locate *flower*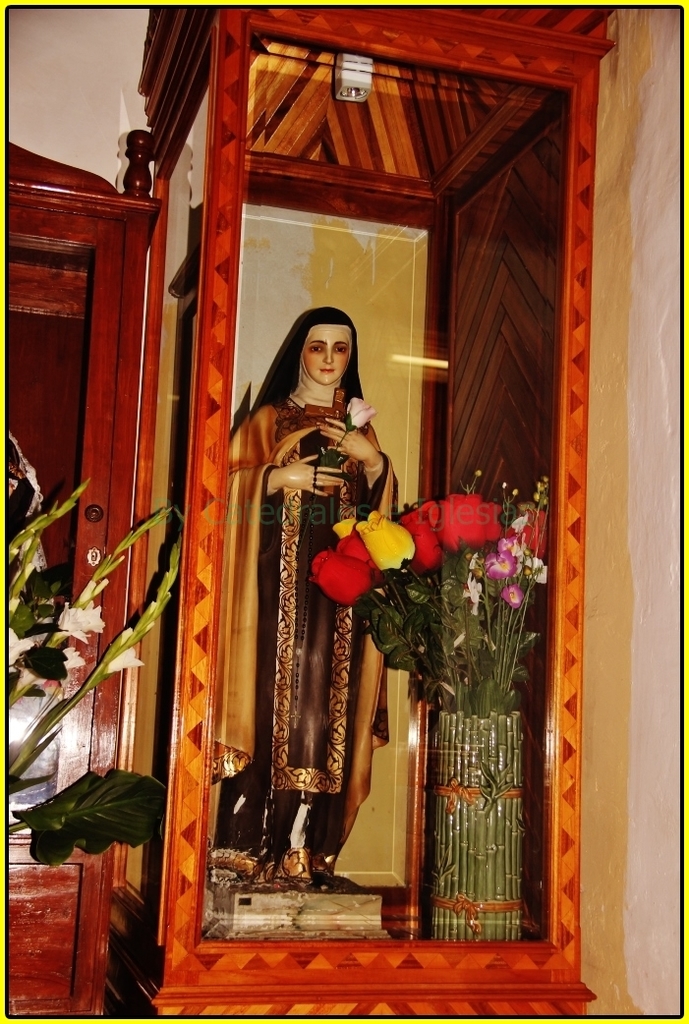
(left=92, top=625, right=147, bottom=691)
